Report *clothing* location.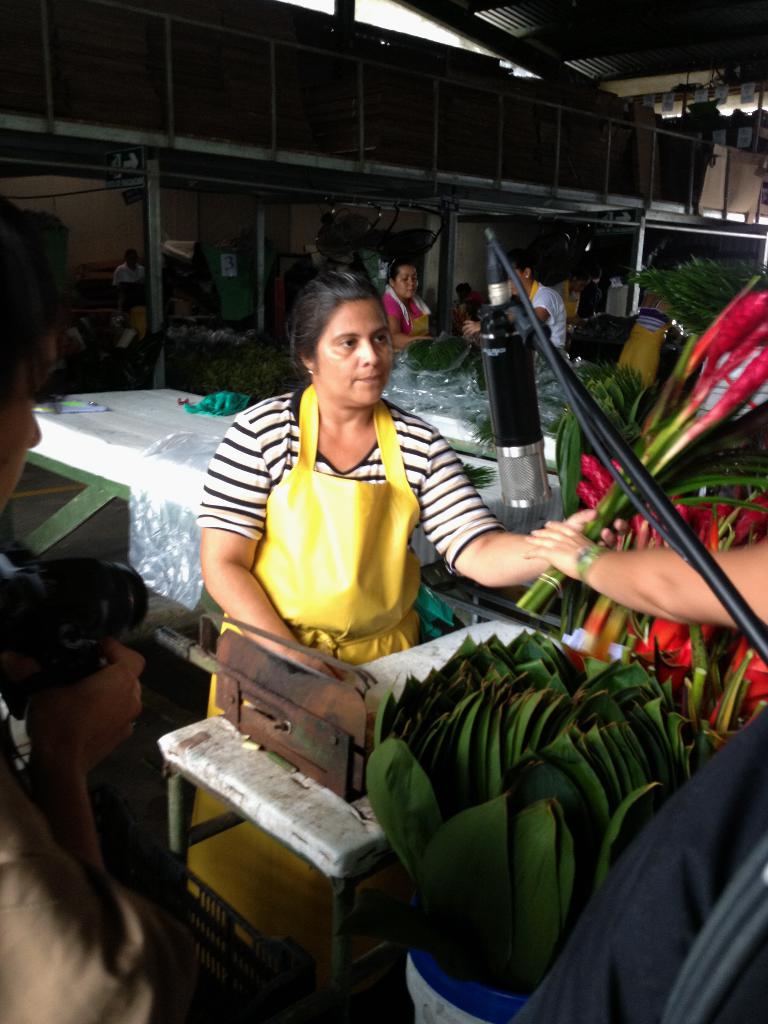
Report: box=[383, 288, 427, 335].
